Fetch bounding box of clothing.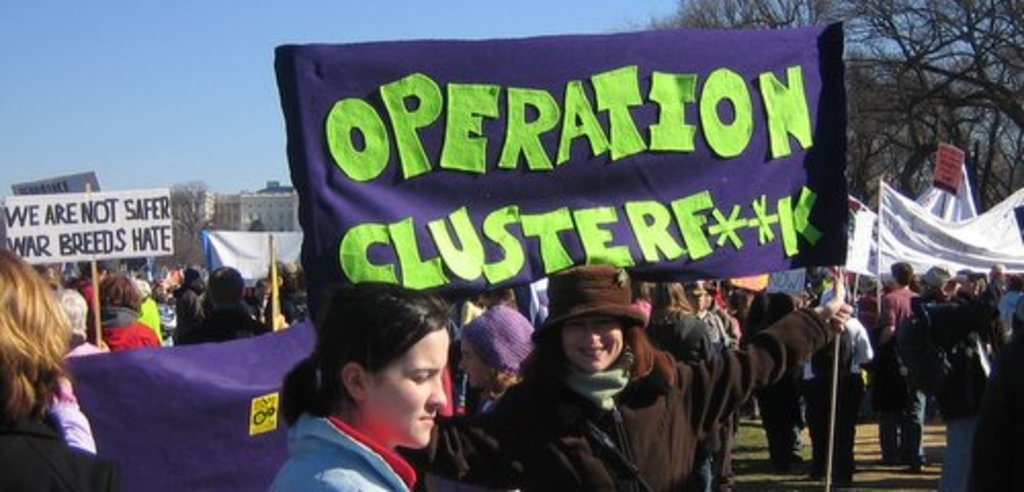
Bbox: 0,418,102,490.
